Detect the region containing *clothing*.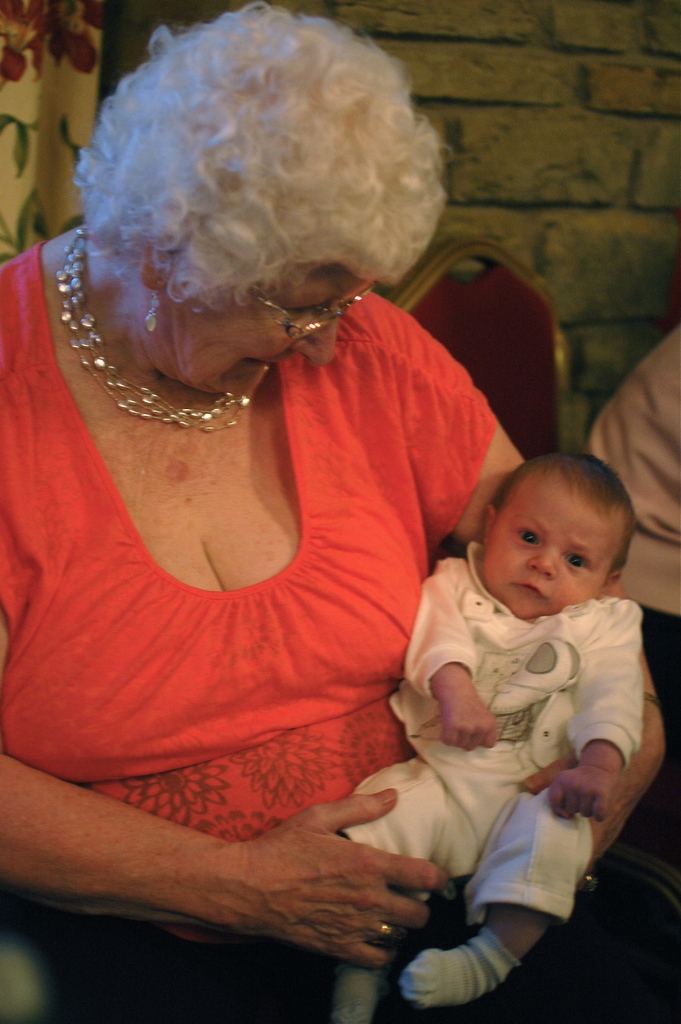
region(418, 554, 635, 965).
